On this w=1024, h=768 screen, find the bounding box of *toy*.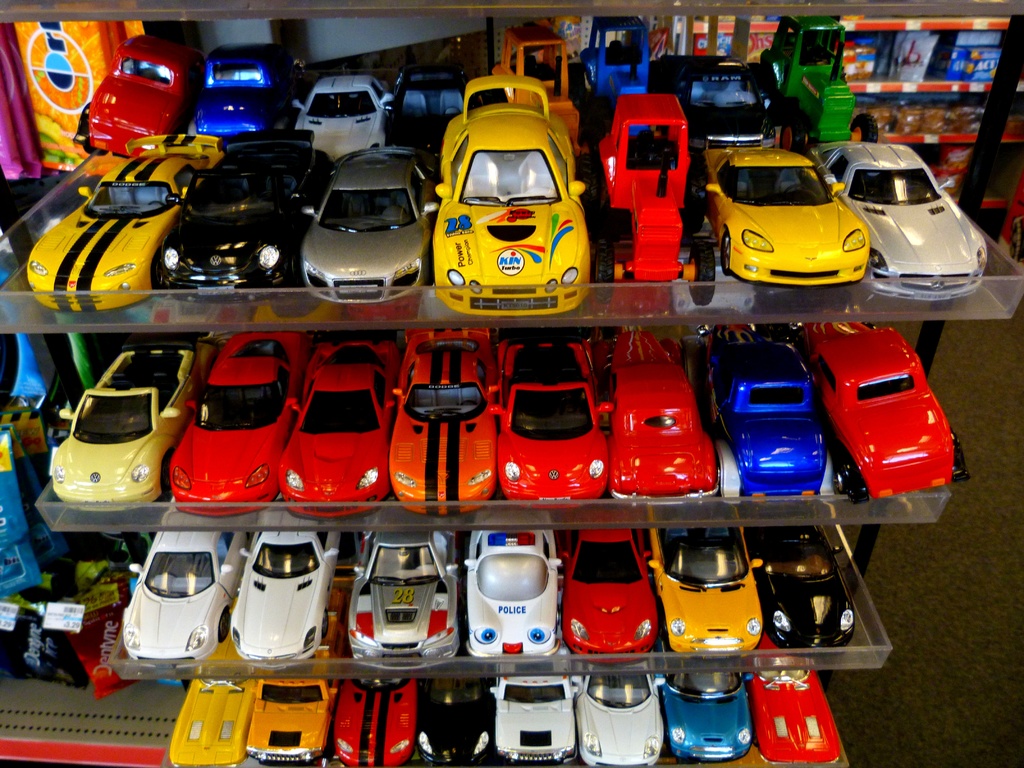
Bounding box: crop(306, 148, 439, 305).
